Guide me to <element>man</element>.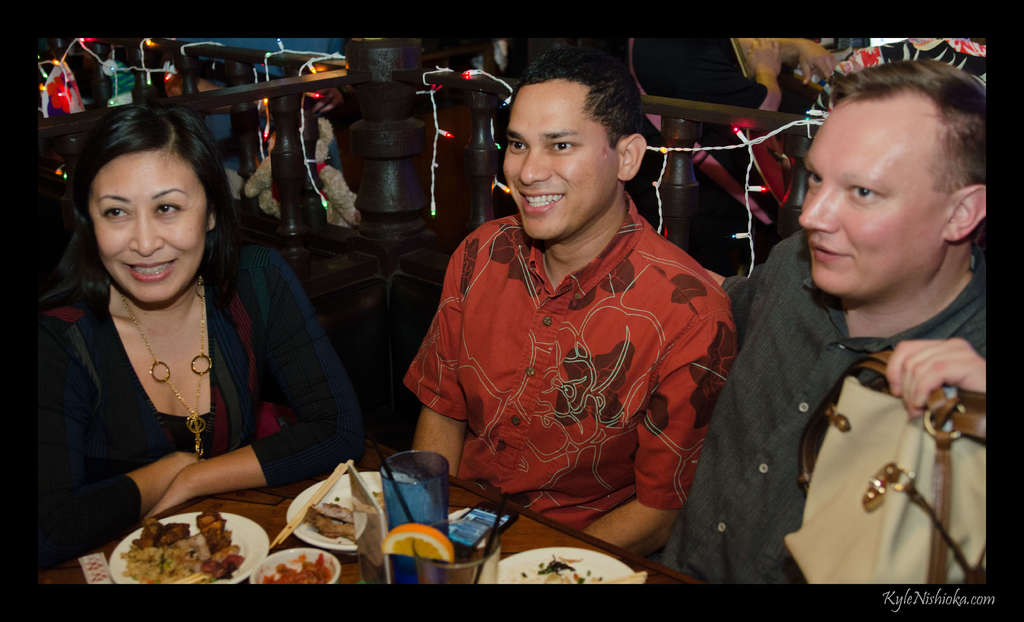
Guidance: <box>661,58,986,587</box>.
